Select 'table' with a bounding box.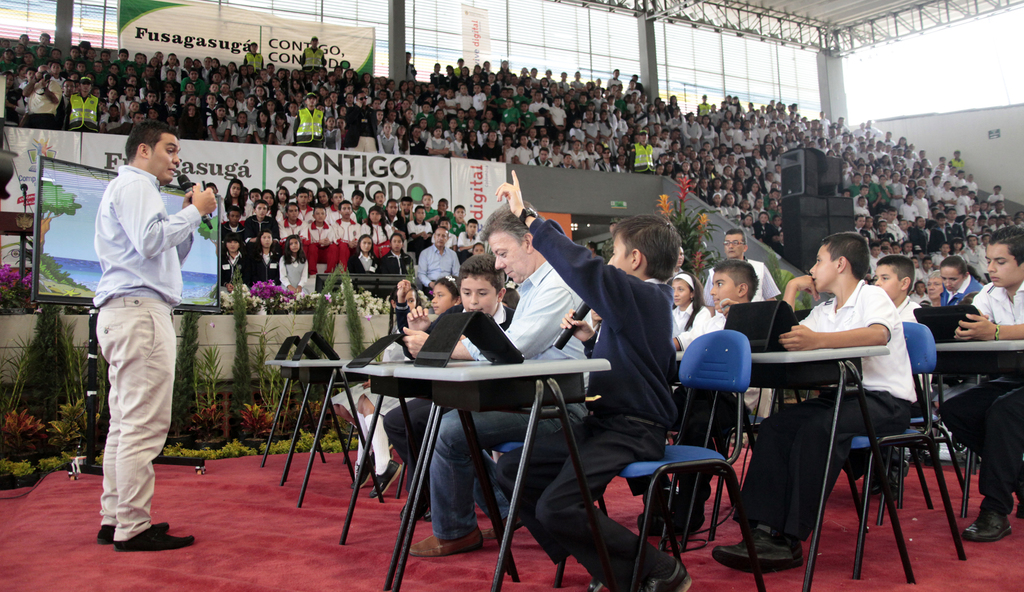
(929, 335, 1023, 509).
